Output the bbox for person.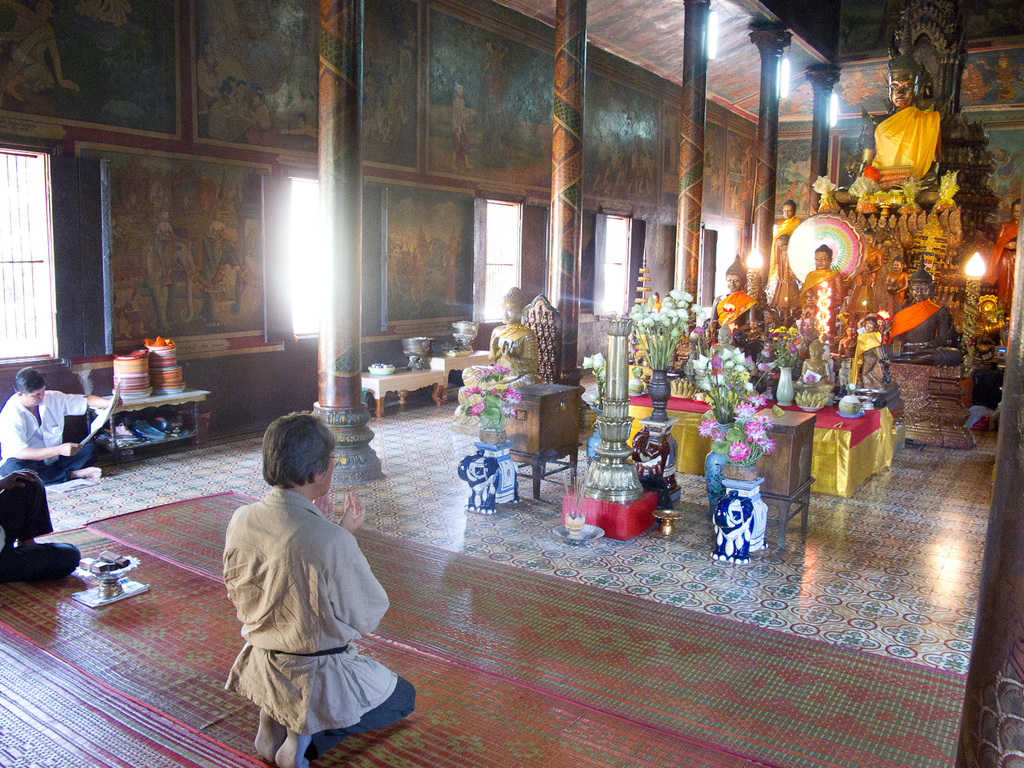
(883, 268, 961, 368).
